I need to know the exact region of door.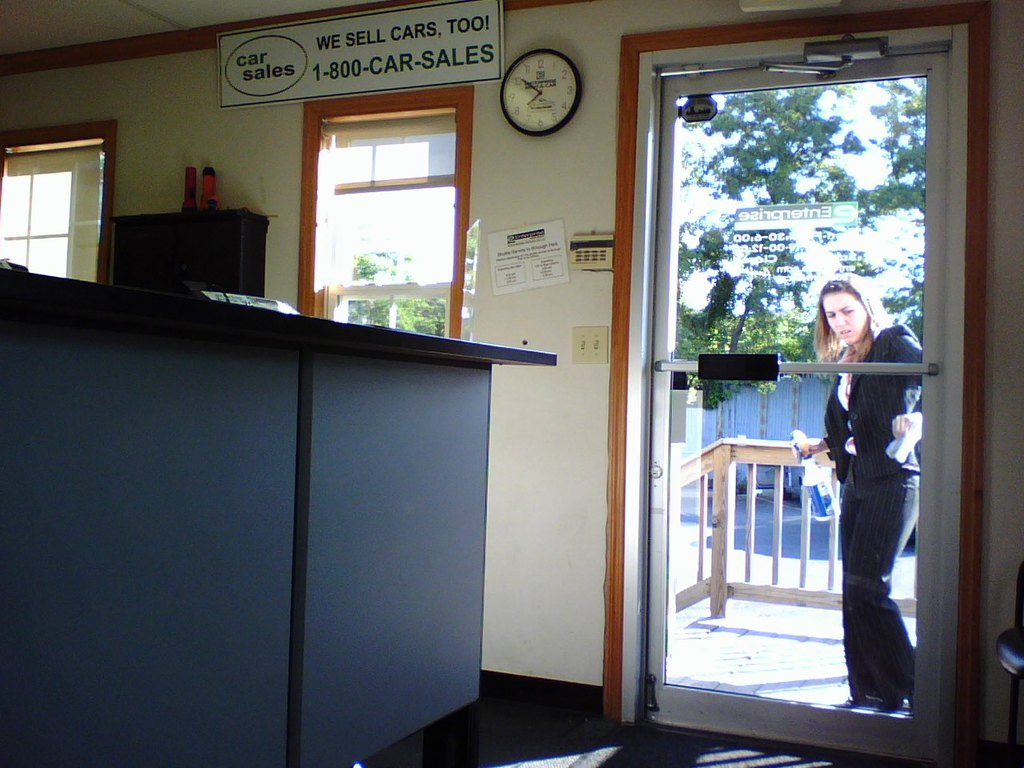
Region: (639,53,935,686).
